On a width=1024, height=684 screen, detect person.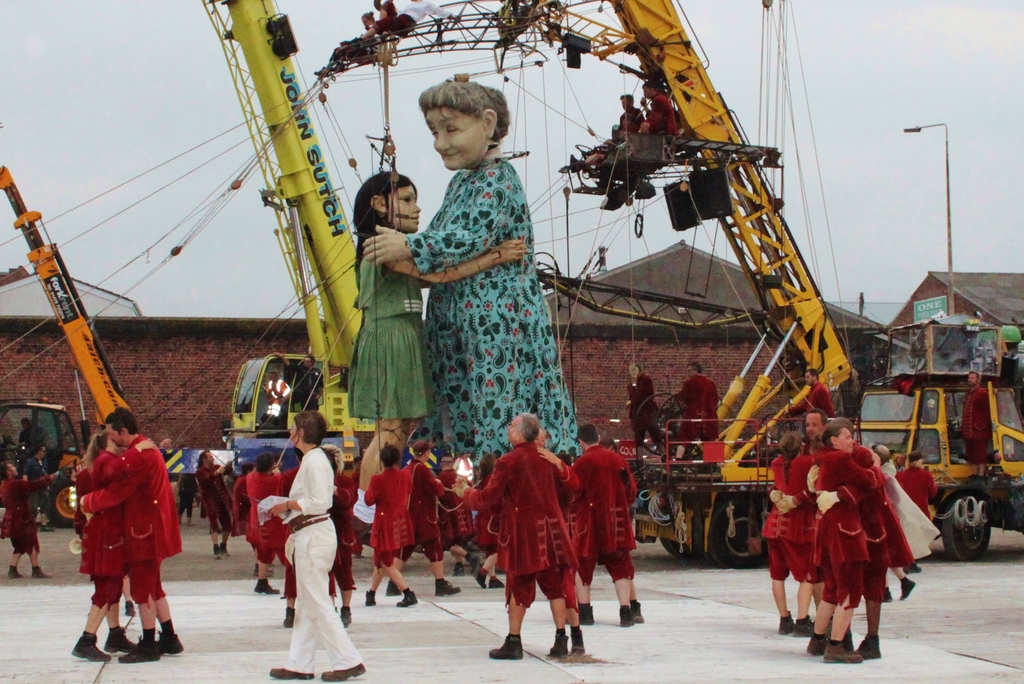
<region>794, 370, 843, 436</region>.
